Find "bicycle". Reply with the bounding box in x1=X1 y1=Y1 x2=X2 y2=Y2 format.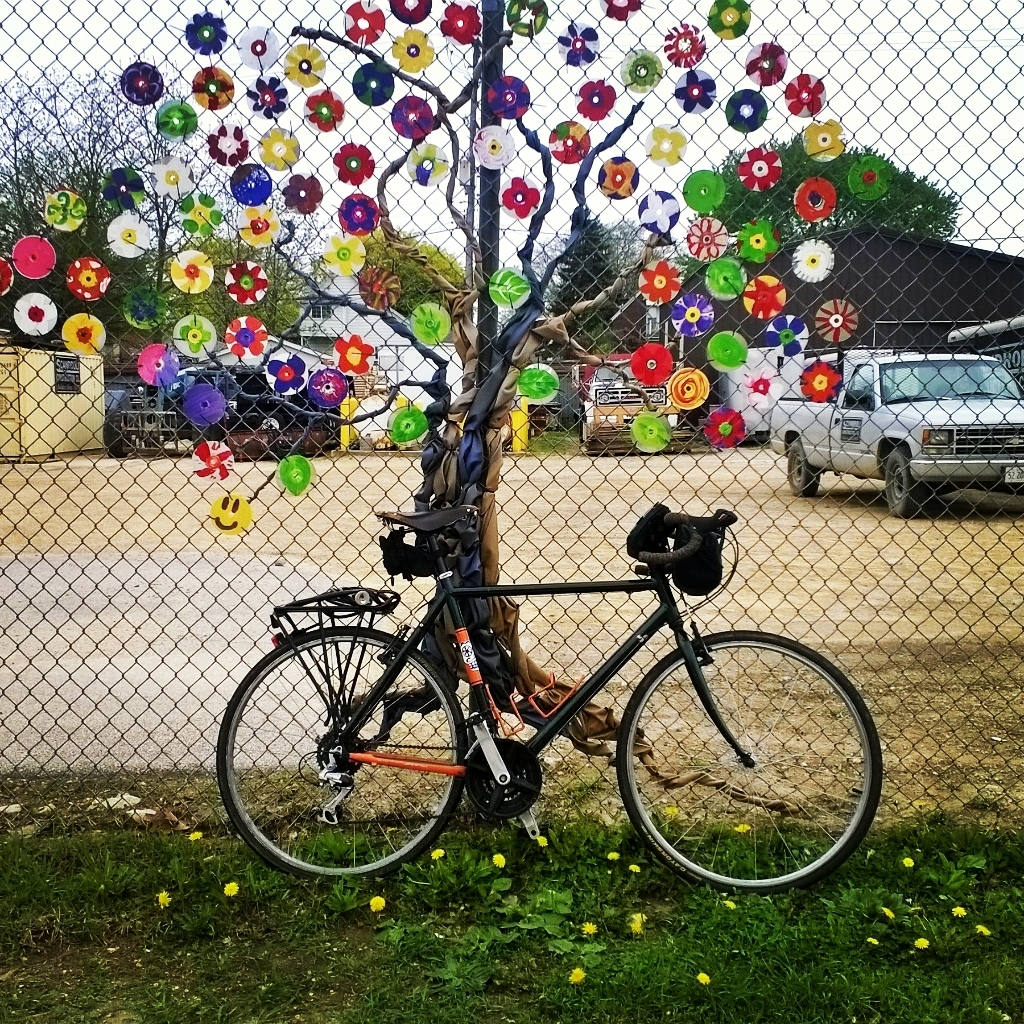
x1=201 y1=445 x2=874 y2=915.
